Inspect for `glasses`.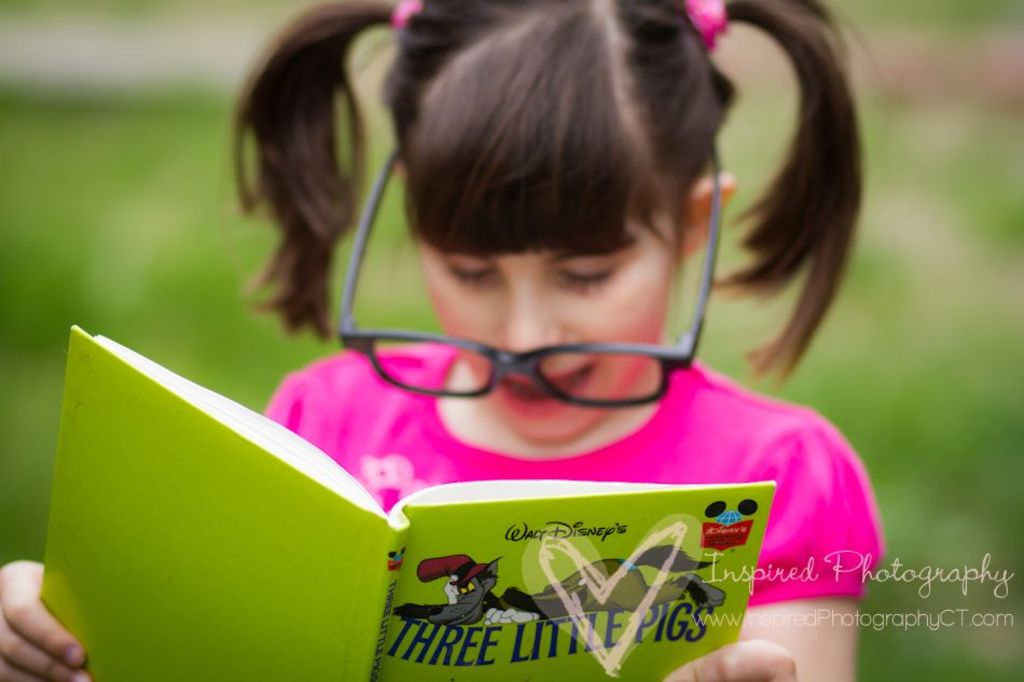
Inspection: [335, 144, 709, 418].
